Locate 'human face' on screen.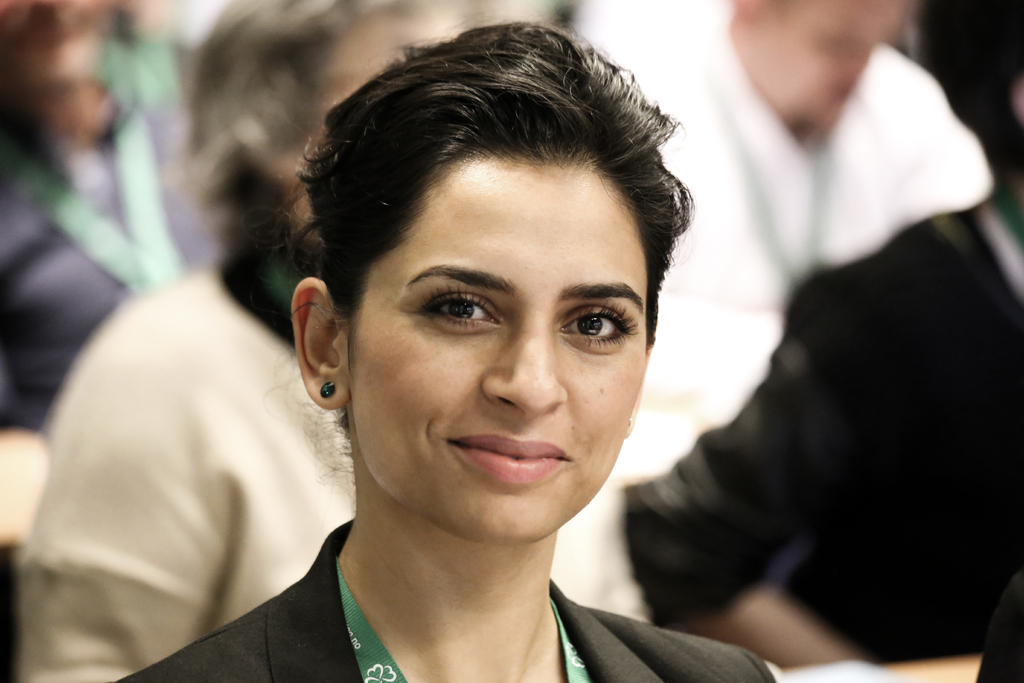
On screen at (left=353, top=158, right=649, bottom=543).
